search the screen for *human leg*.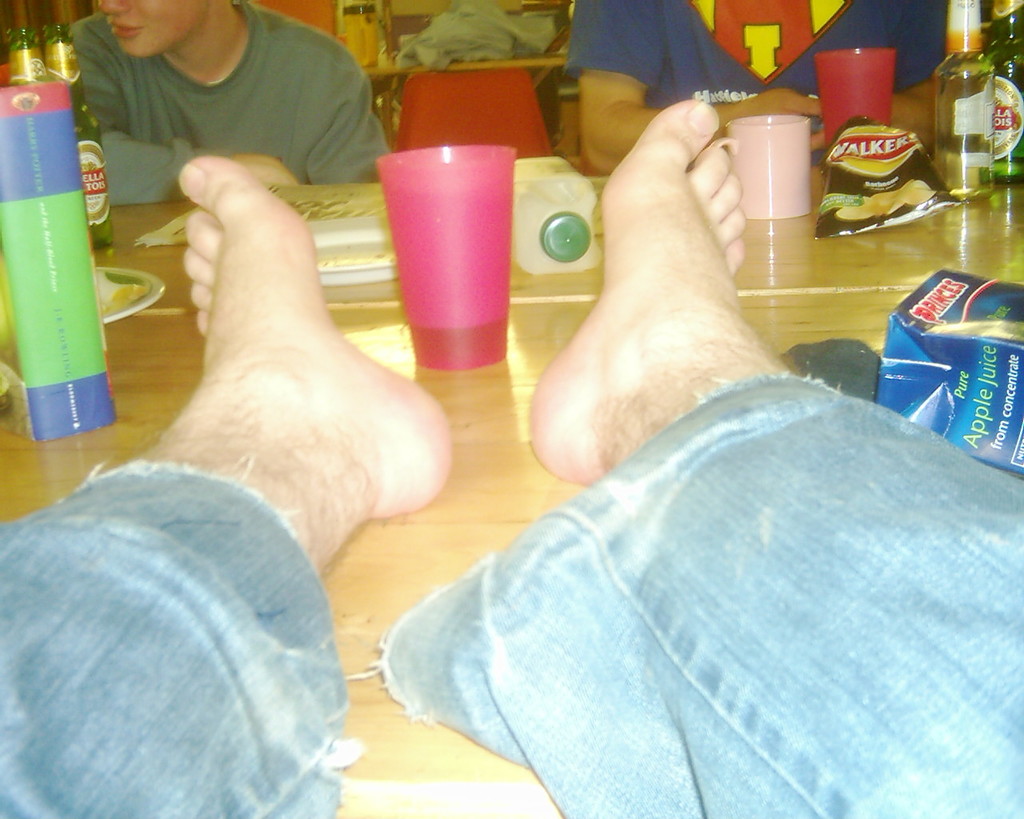
Found at 0:157:450:818.
